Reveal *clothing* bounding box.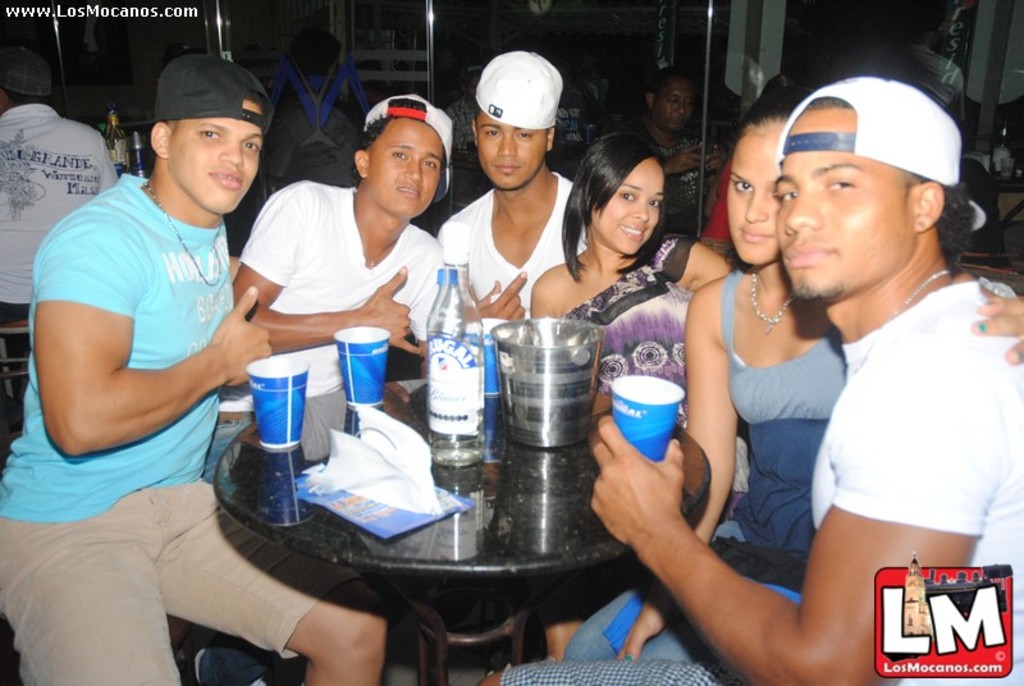
Revealed: detection(562, 261, 855, 659).
